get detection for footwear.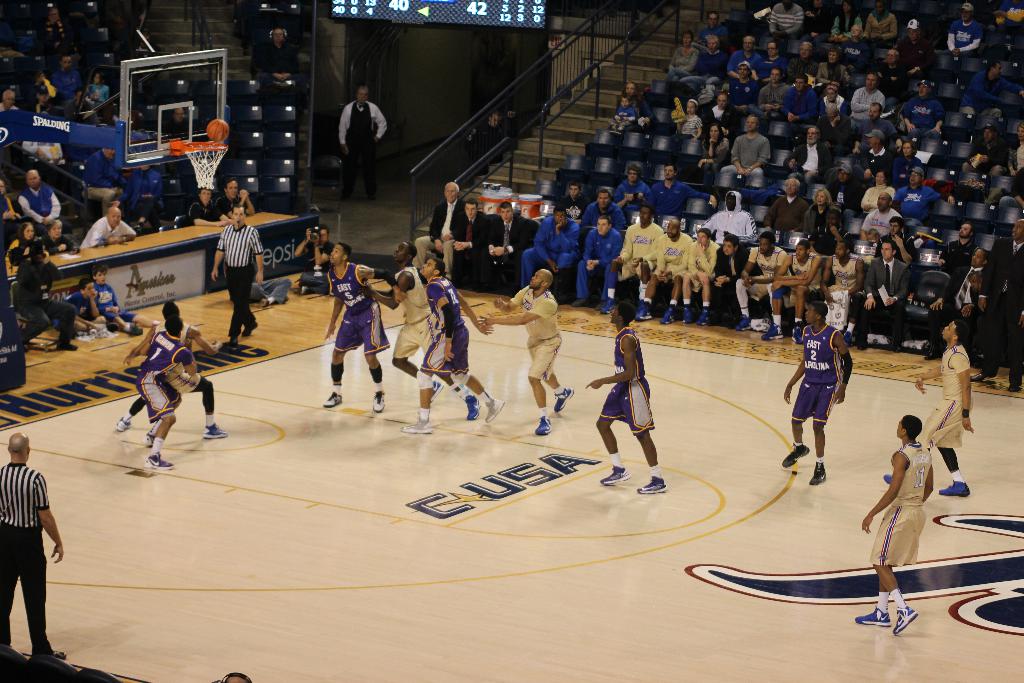
Detection: 844 332 854 347.
